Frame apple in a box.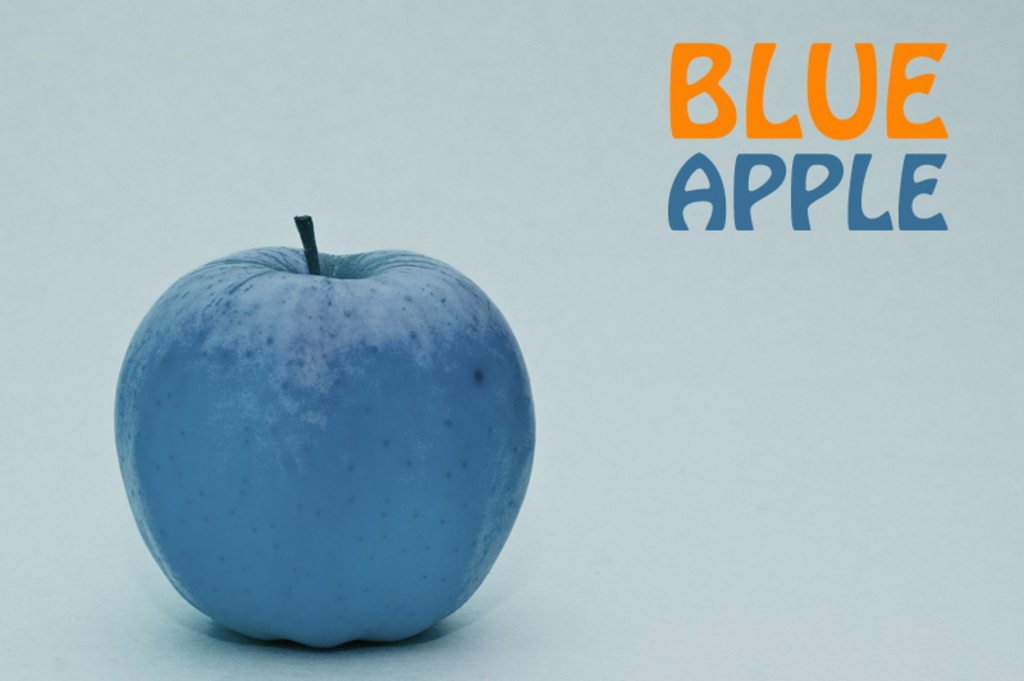
x1=106, y1=236, x2=547, y2=659.
